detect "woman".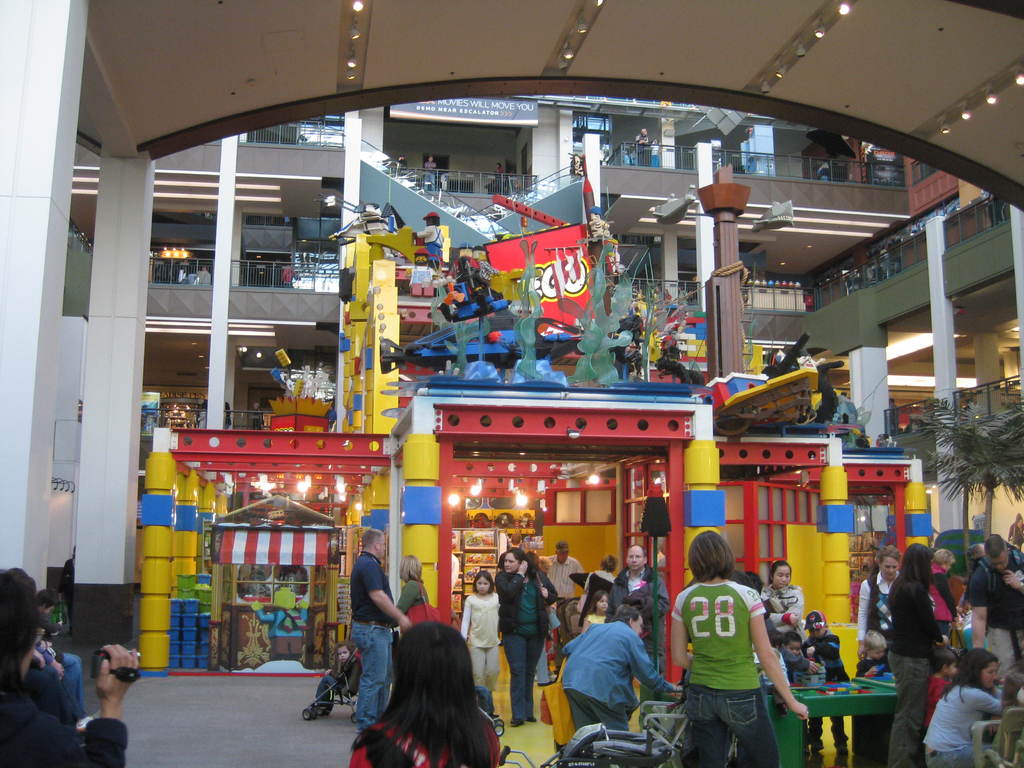
Detected at <region>570, 556, 616, 630</region>.
